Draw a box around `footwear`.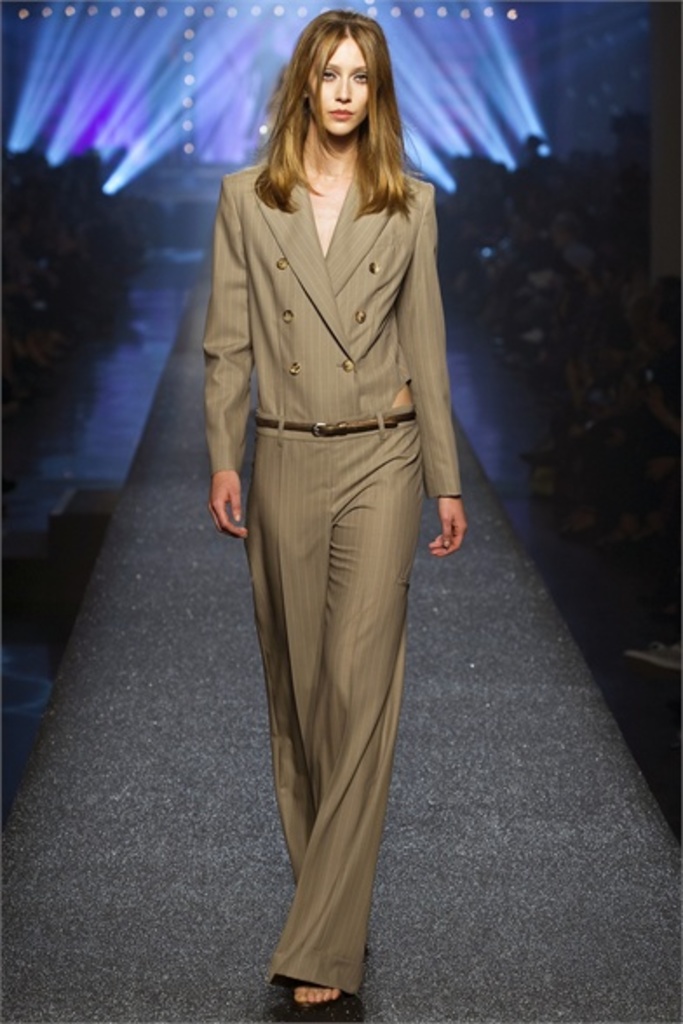
[281,975,343,1021].
